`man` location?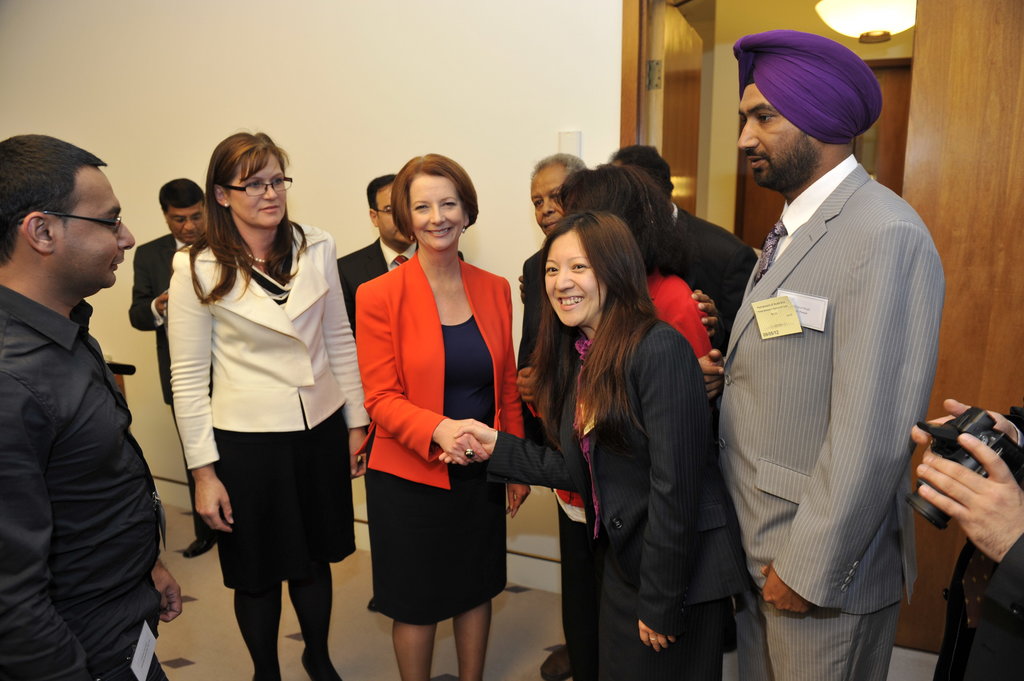
615/140/758/346
